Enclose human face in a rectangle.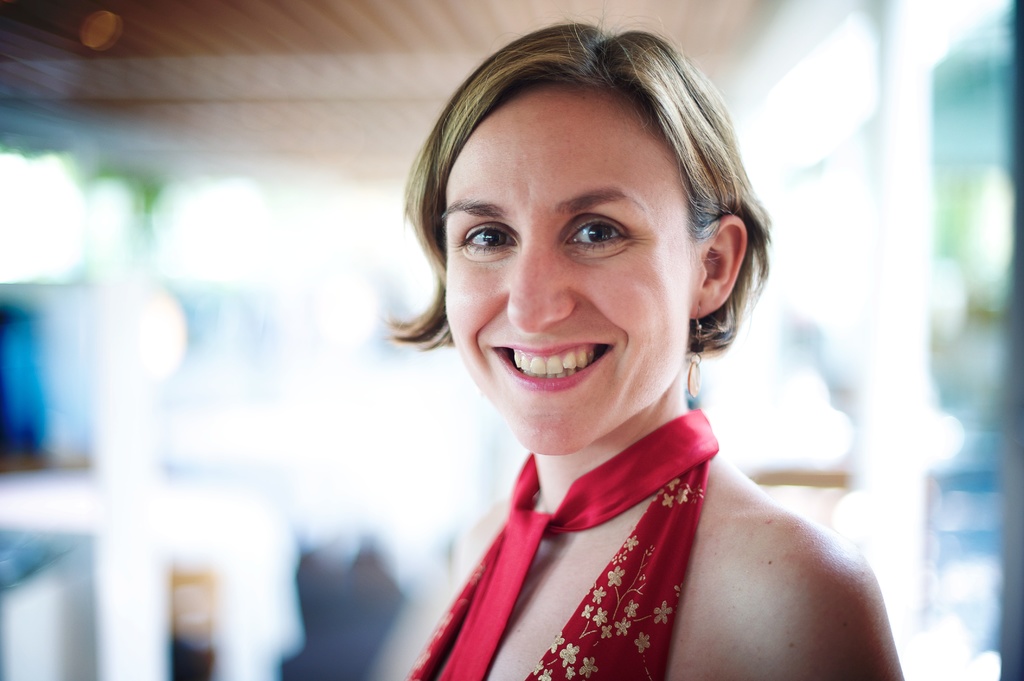
<box>446,95,685,456</box>.
